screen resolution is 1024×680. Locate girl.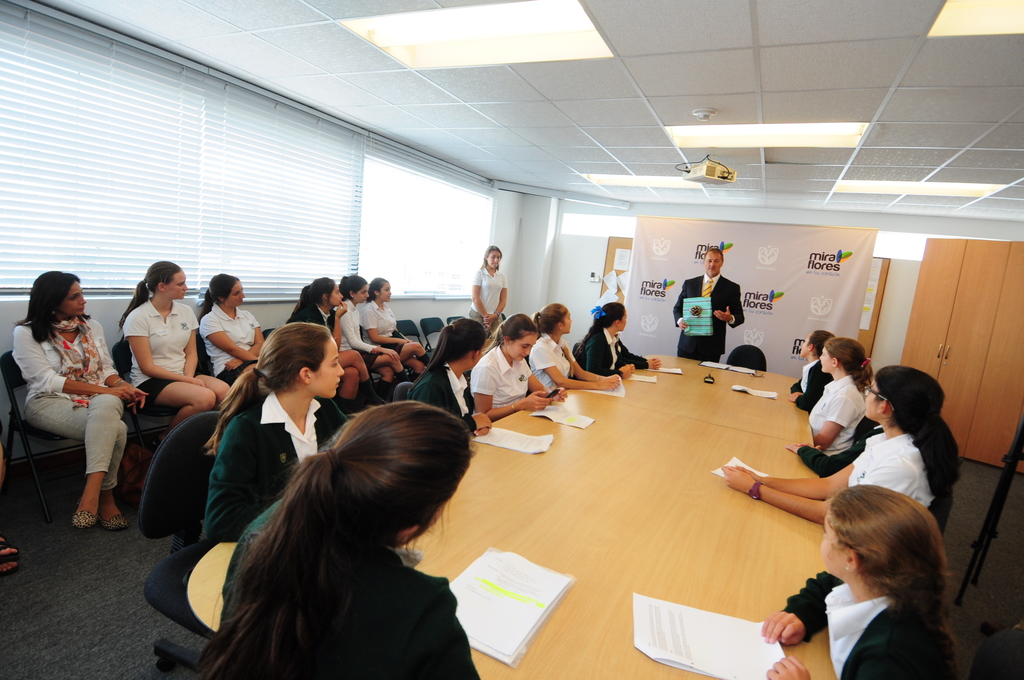
[803,338,876,454].
